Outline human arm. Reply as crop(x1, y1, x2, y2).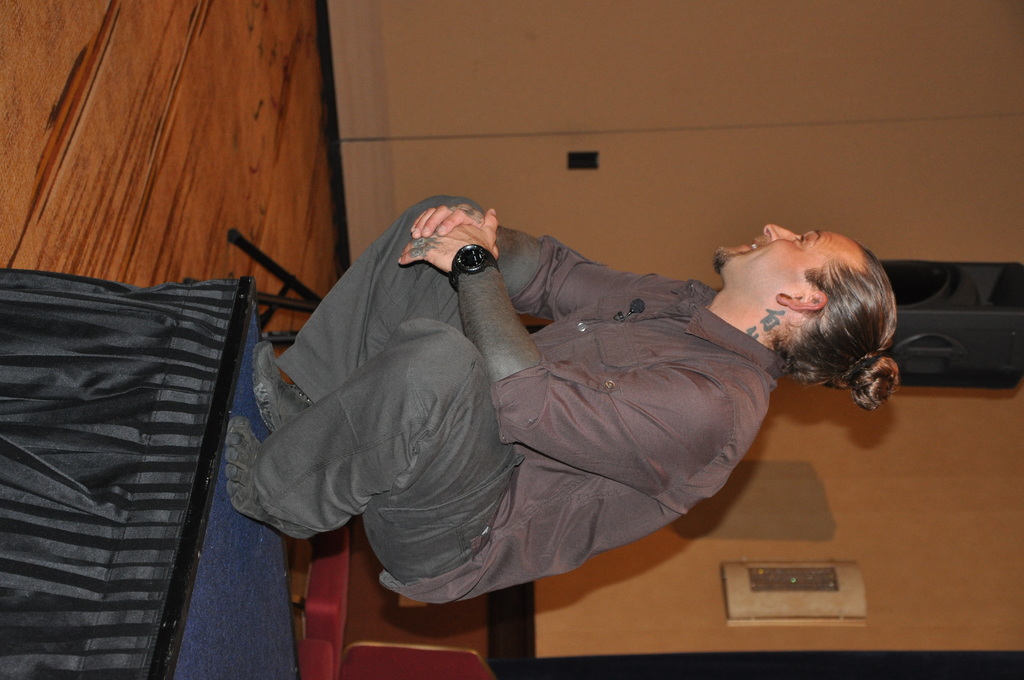
crop(410, 205, 648, 319).
